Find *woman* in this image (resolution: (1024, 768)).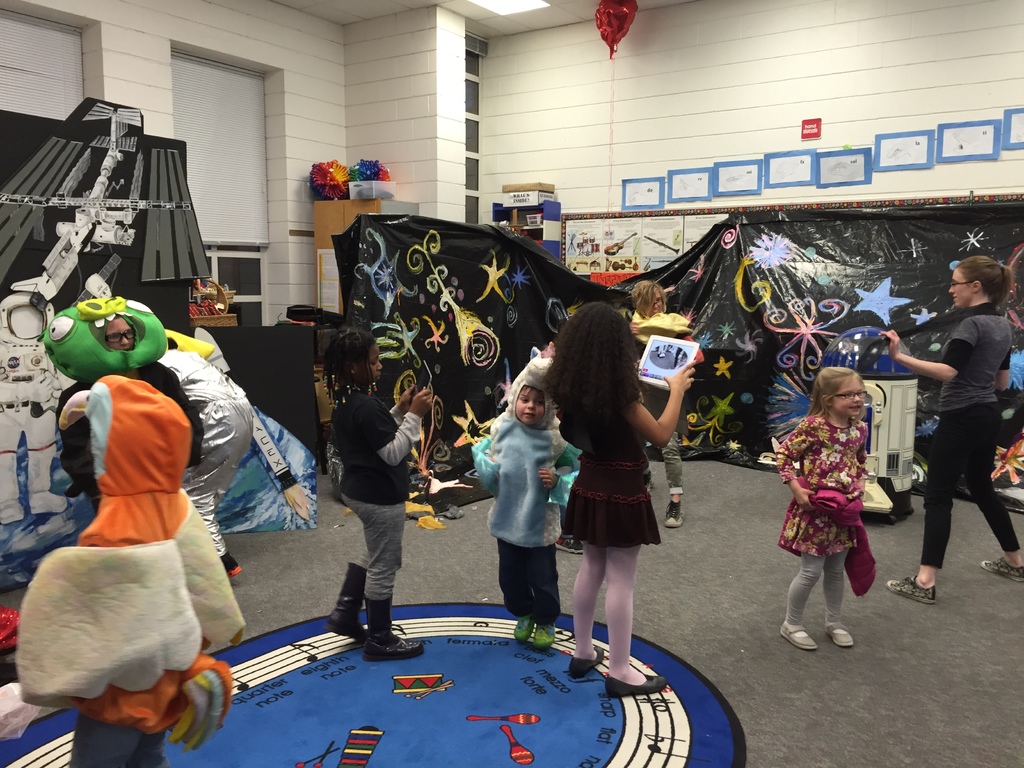
x1=880 y1=254 x2=1023 y2=604.
